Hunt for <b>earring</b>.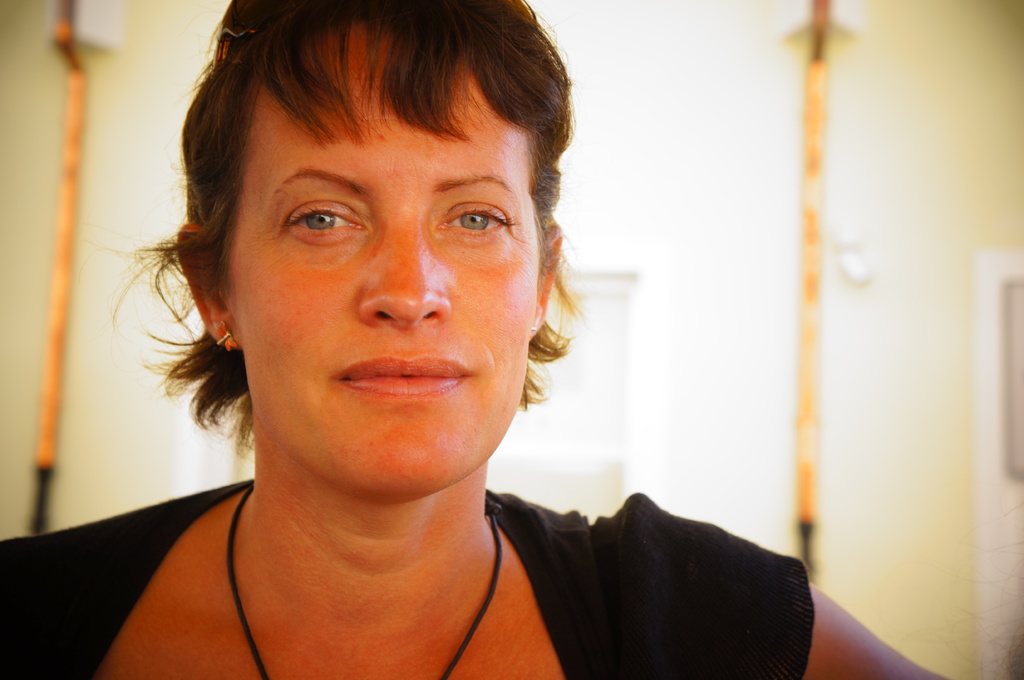
Hunted down at locate(529, 322, 538, 338).
